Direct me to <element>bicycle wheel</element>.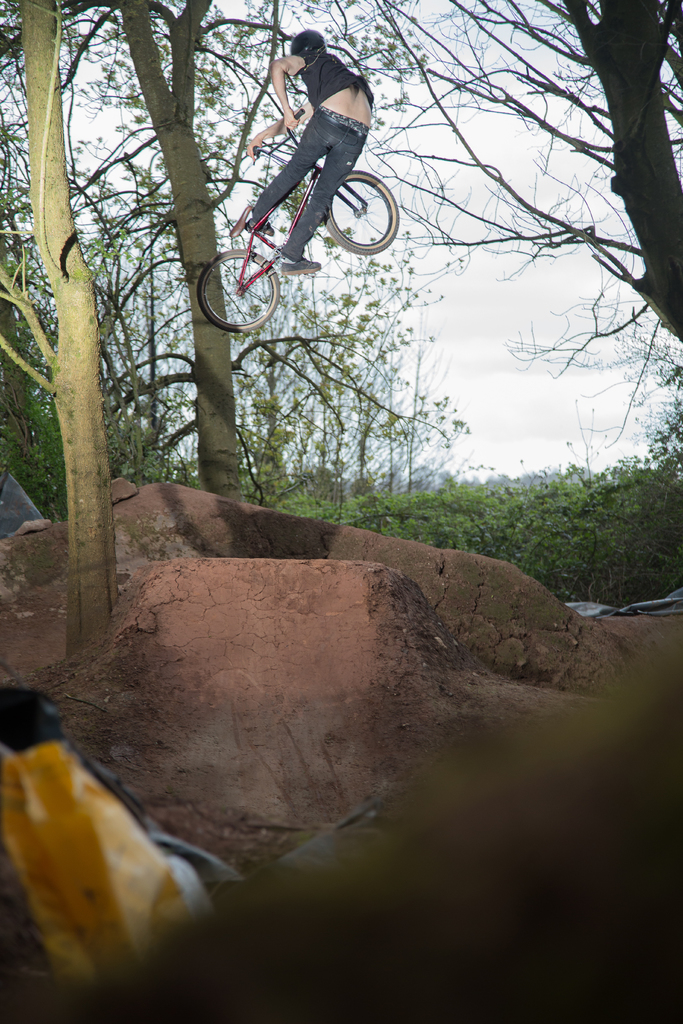
Direction: 320:167:399:262.
